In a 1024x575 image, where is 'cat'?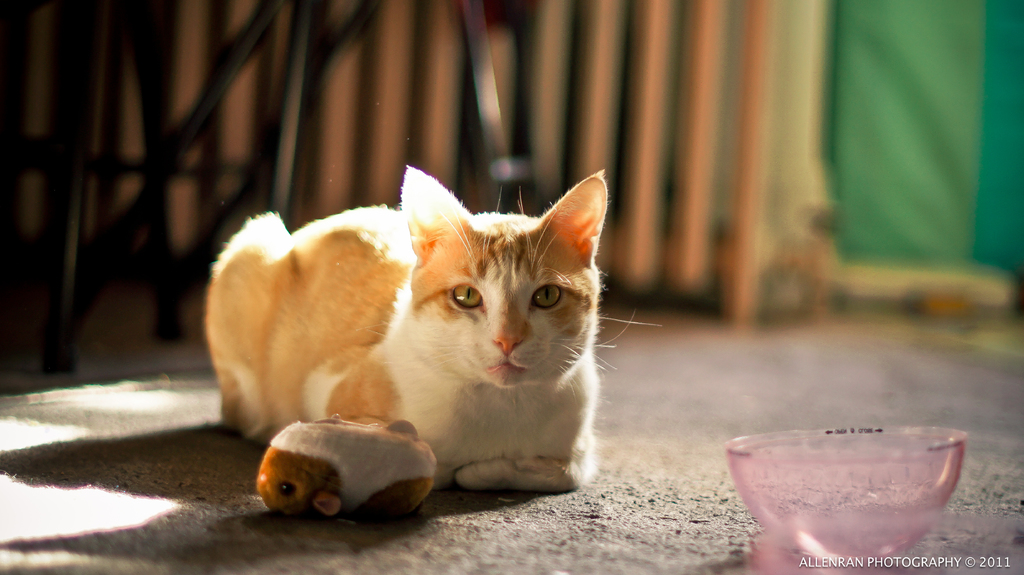
Rect(199, 162, 660, 491).
